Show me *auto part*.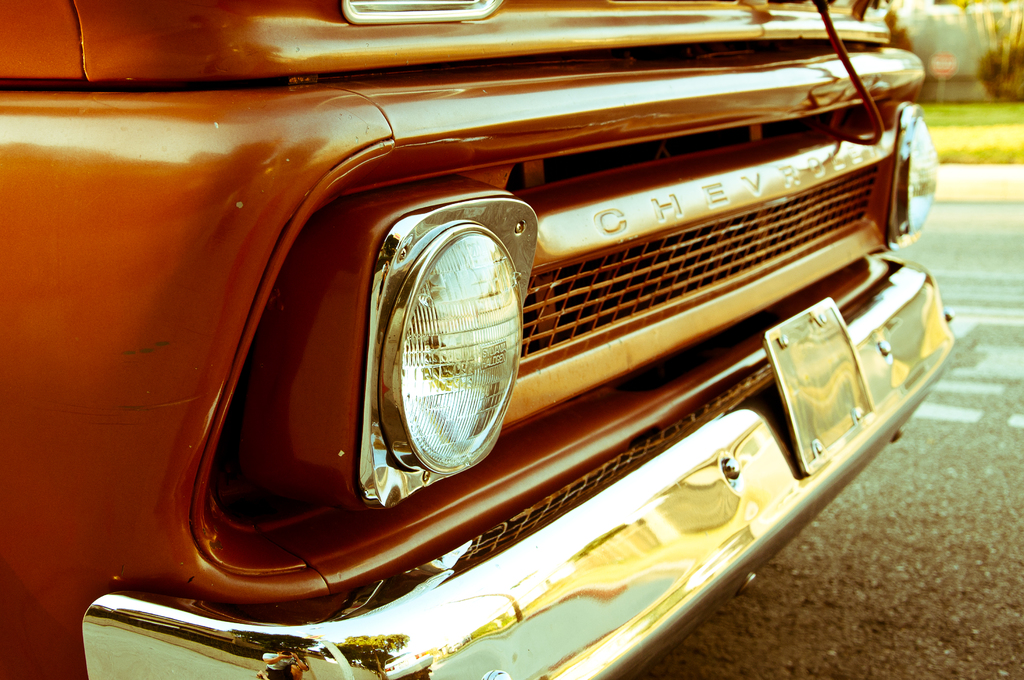
*auto part* is here: detection(308, 181, 534, 507).
